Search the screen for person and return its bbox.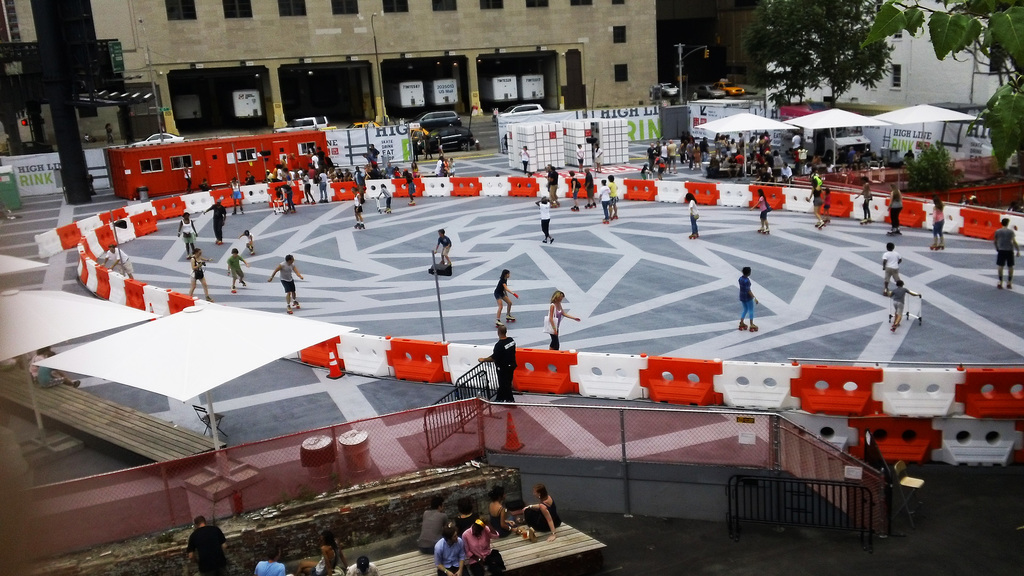
Found: BBox(268, 253, 305, 315).
